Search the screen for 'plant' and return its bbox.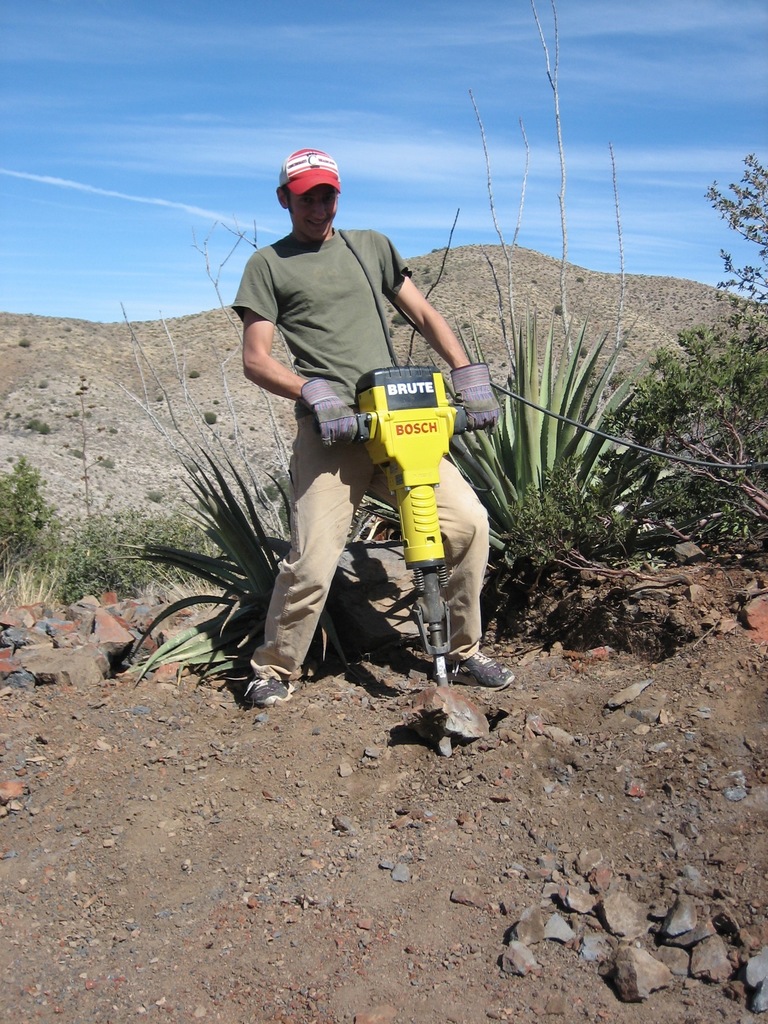
Found: (x1=468, y1=319, x2=689, y2=547).
